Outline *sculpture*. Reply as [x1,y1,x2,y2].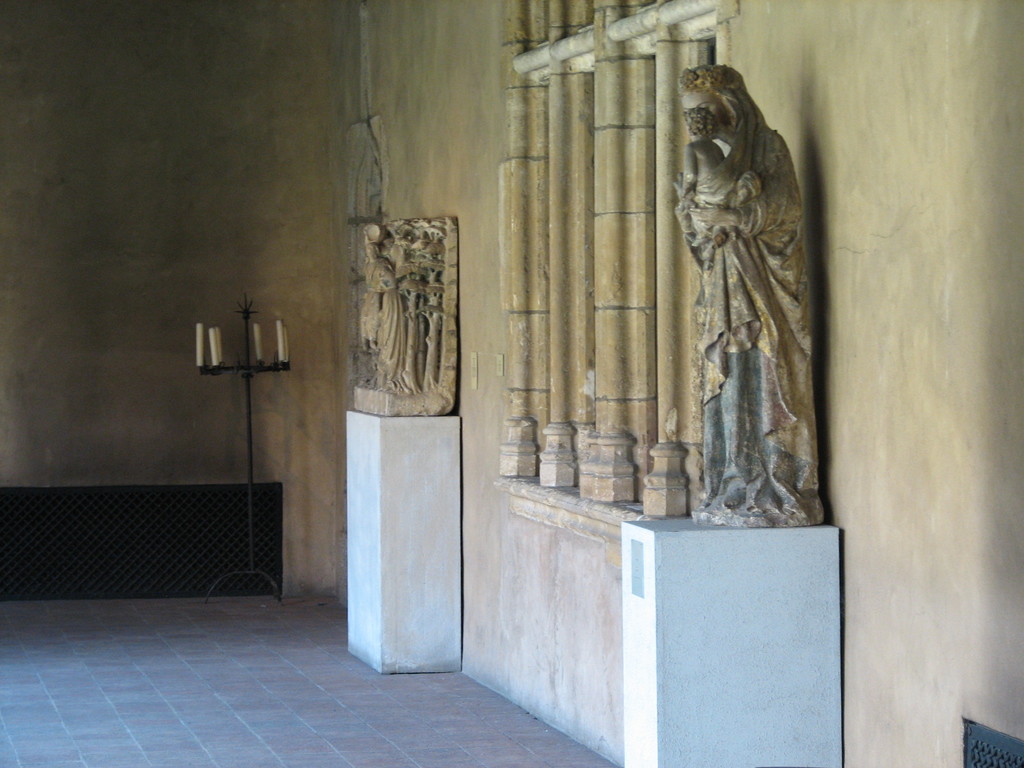
[669,98,731,271].
